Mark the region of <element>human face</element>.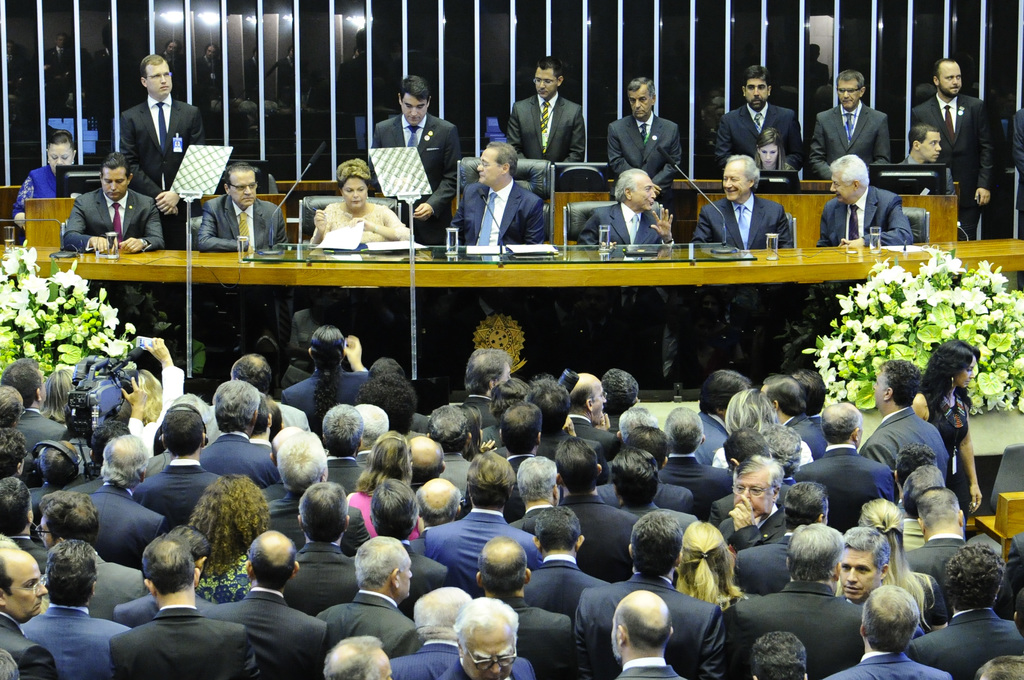
Region: bbox=[35, 516, 58, 546].
